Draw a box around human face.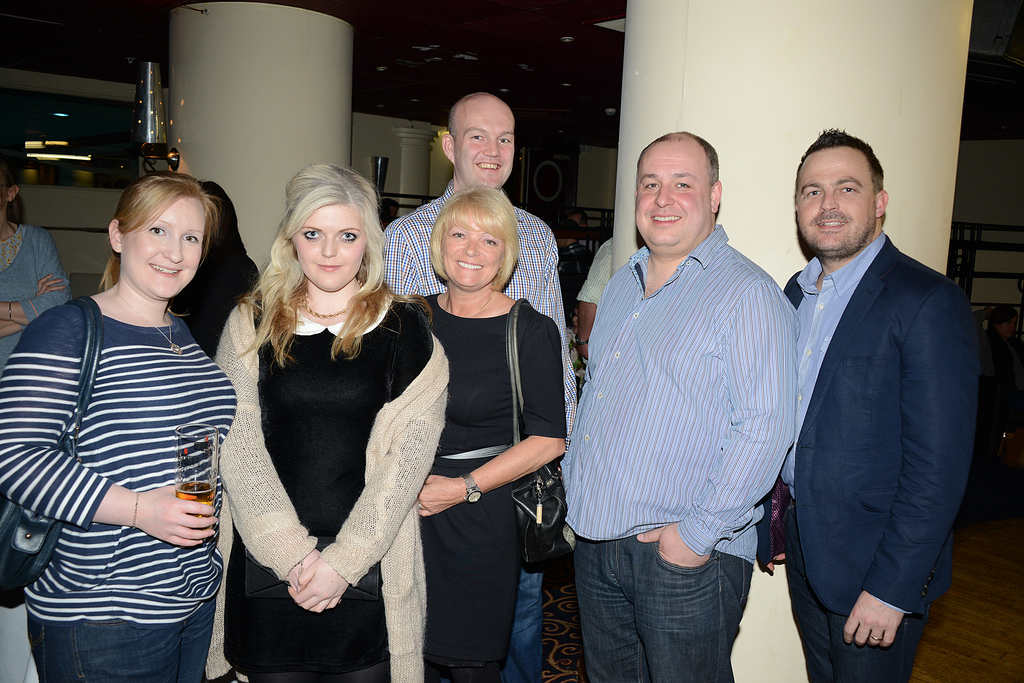
637:145:708:252.
